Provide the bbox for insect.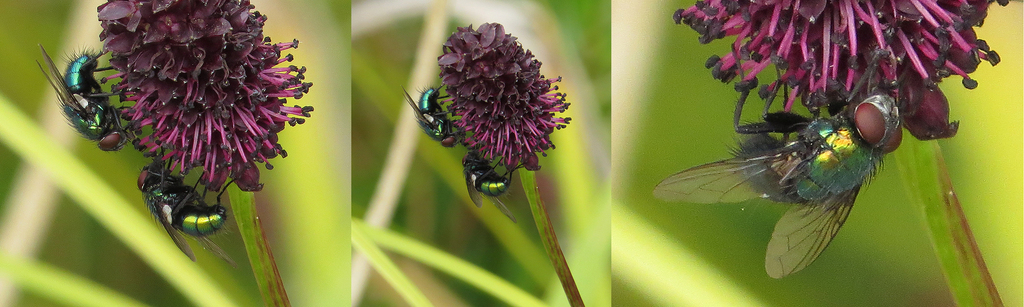
[x1=32, y1=40, x2=133, y2=159].
